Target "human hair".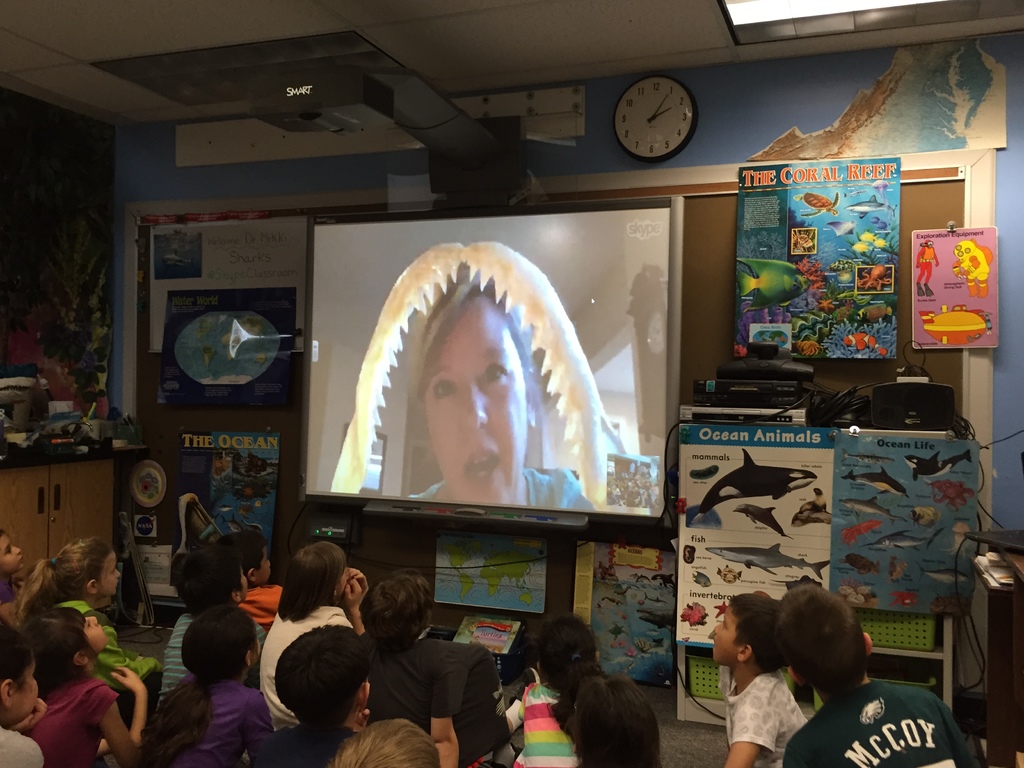
Target region: x1=565 y1=665 x2=659 y2=767.
